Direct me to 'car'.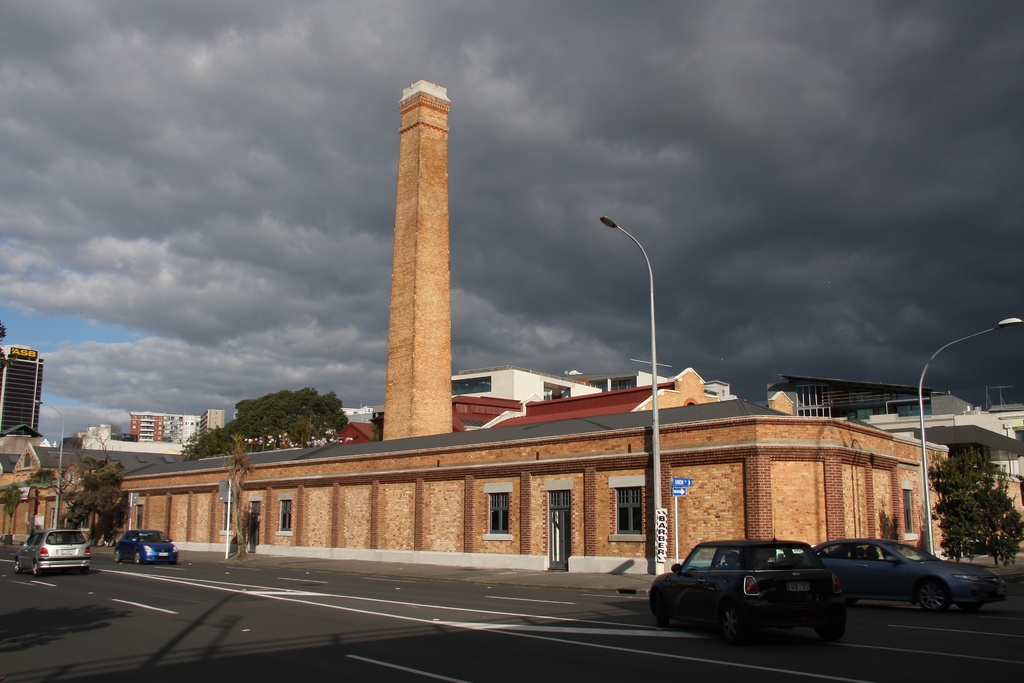
Direction: <bbox>14, 527, 88, 575</bbox>.
